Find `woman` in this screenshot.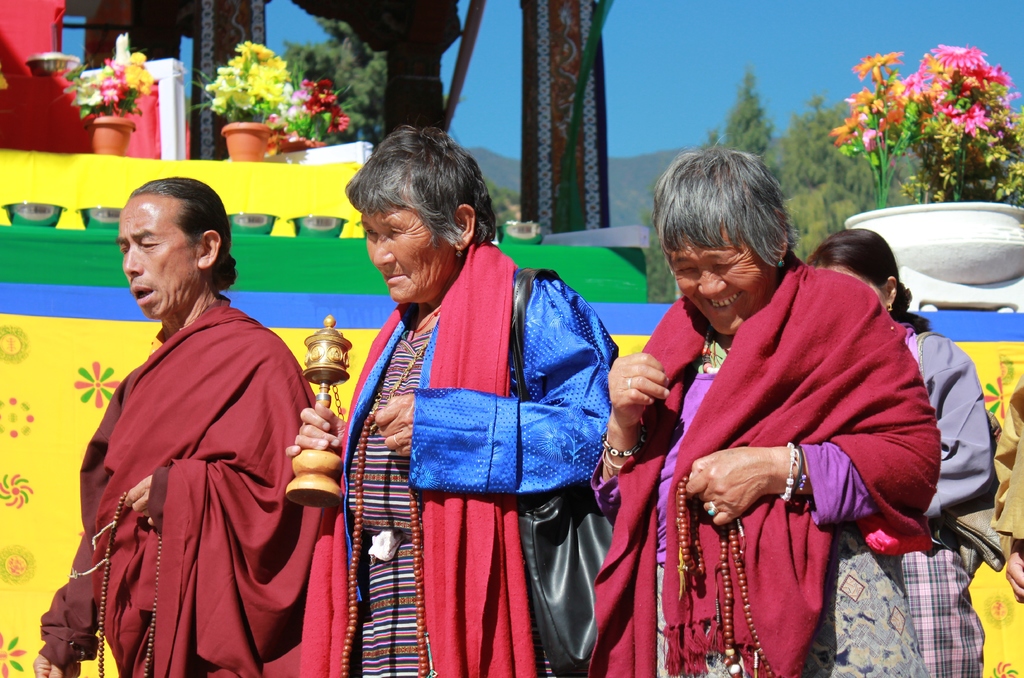
The bounding box for `woman` is crop(285, 128, 620, 677).
